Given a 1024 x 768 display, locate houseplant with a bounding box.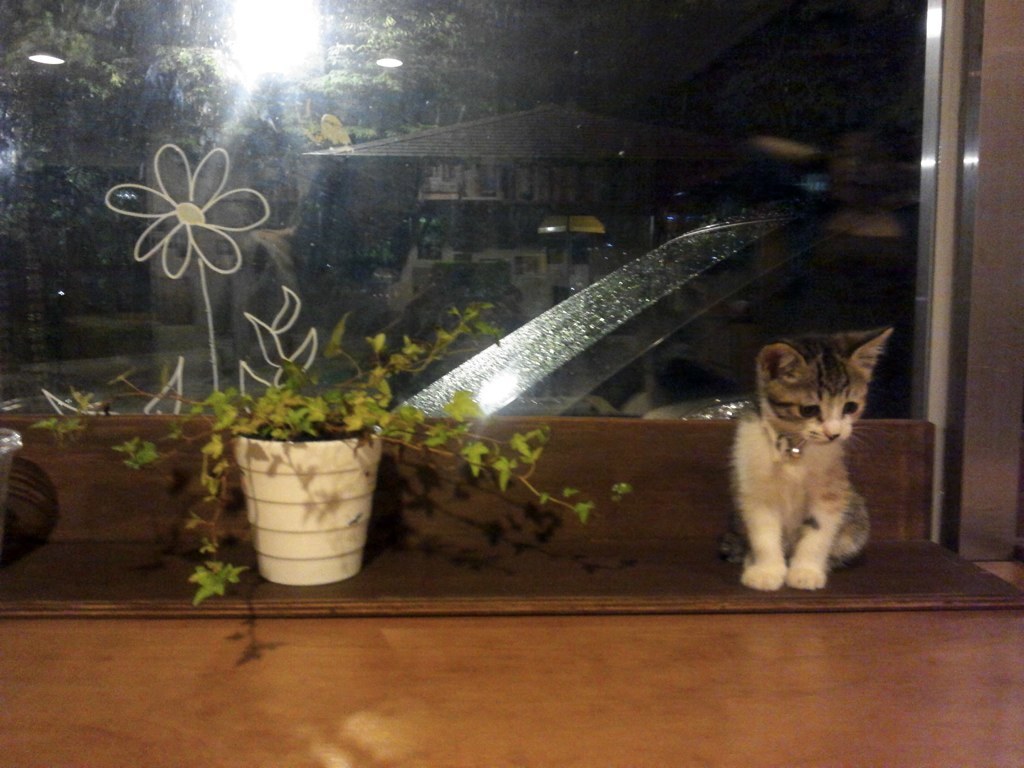
Located: {"x1": 29, "y1": 303, "x2": 625, "y2": 603}.
